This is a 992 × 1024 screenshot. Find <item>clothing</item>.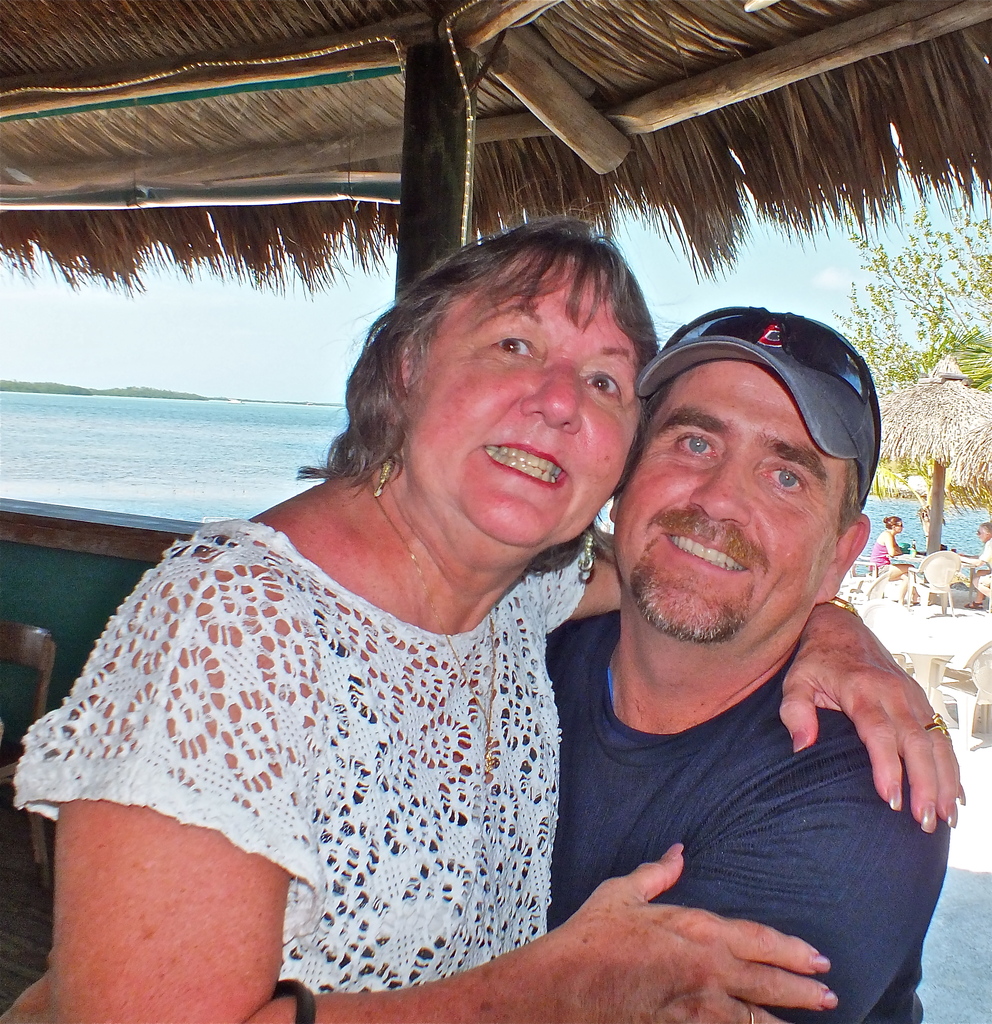
Bounding box: [x1=0, y1=462, x2=833, y2=1012].
